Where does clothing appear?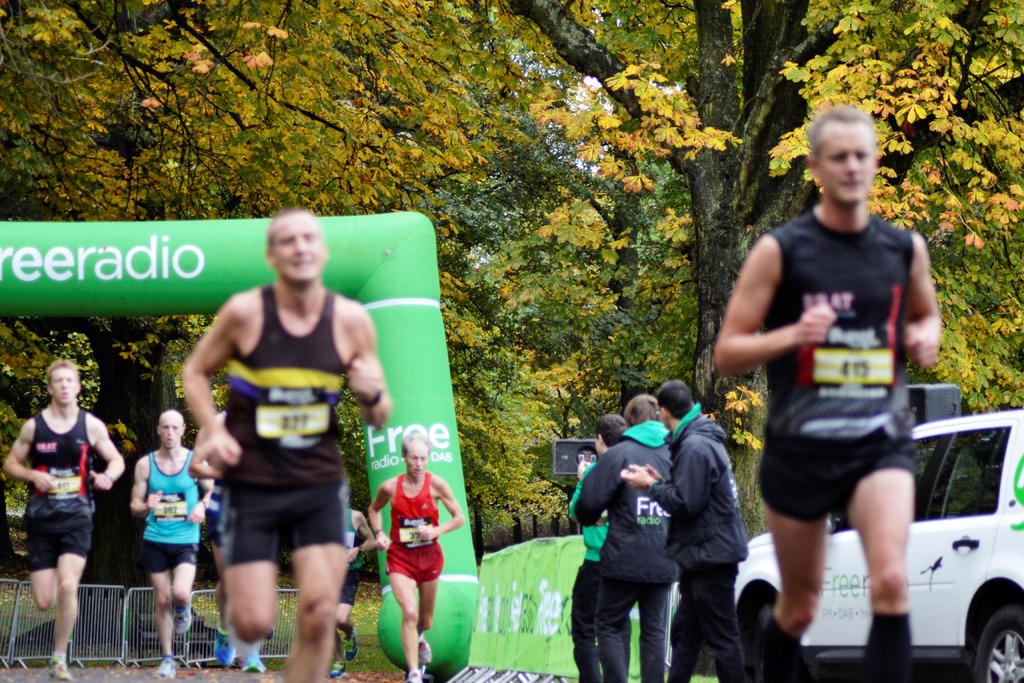
Appears at detection(564, 434, 681, 682).
